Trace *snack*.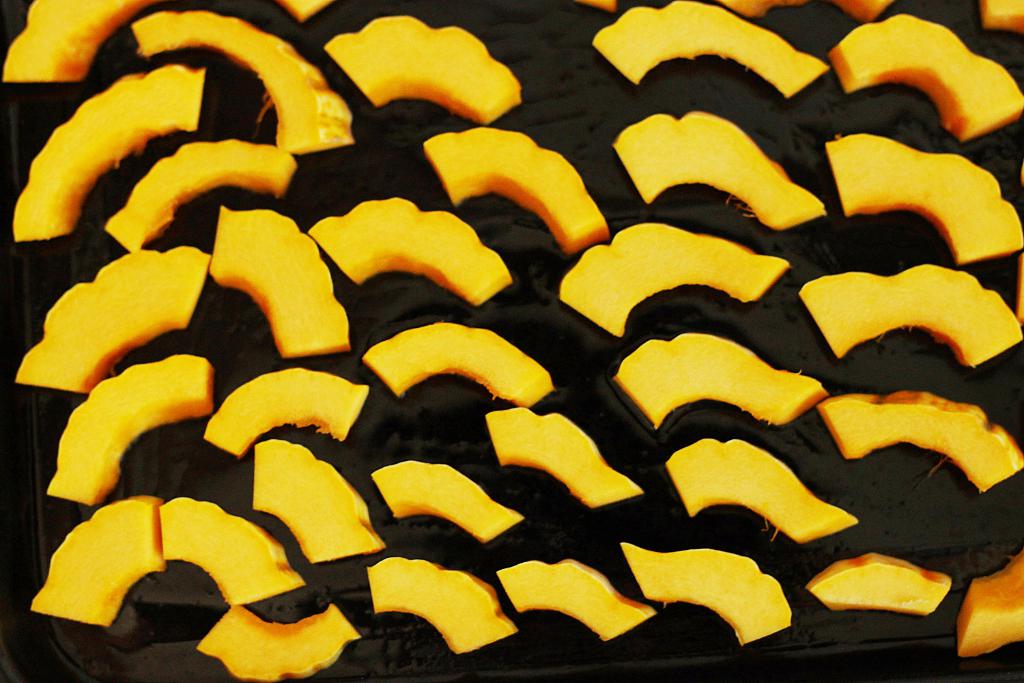
Traced to 195:365:379:457.
